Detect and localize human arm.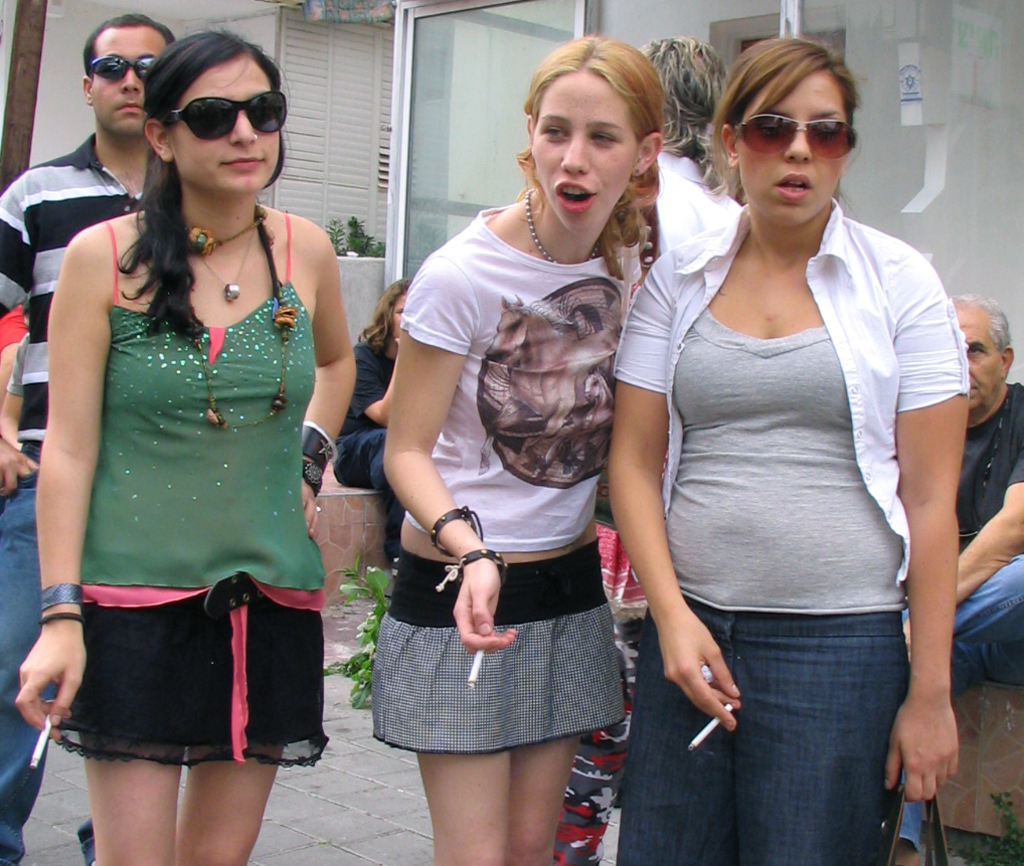
Localized at <bbox>600, 239, 746, 729</bbox>.
